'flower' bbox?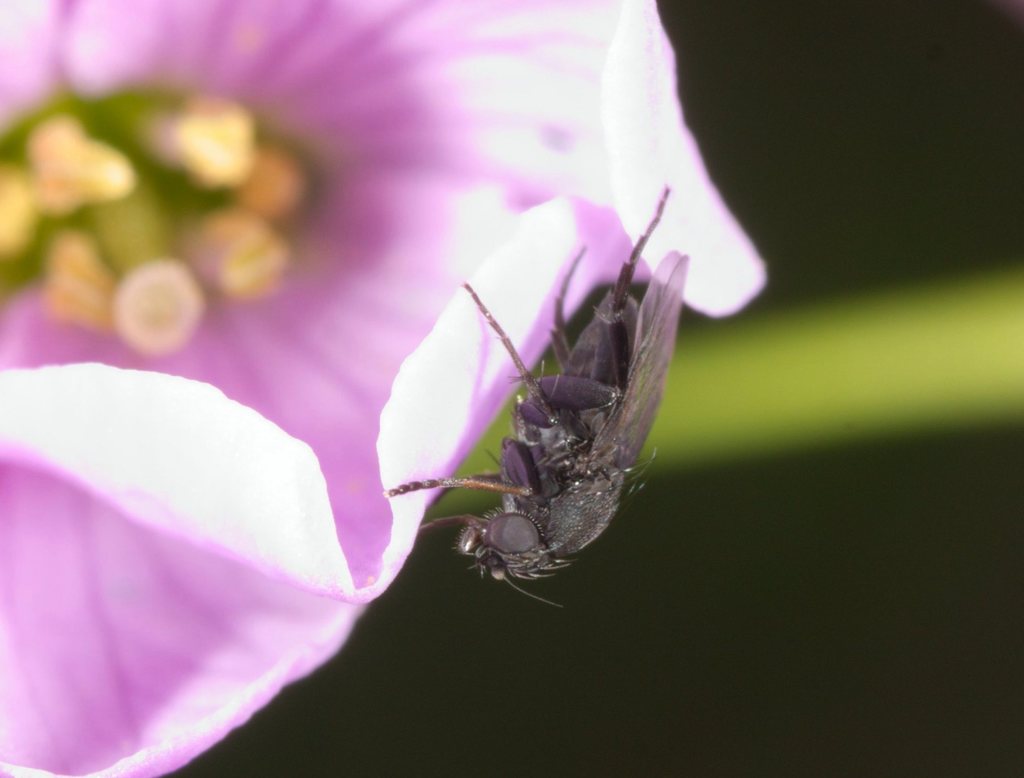
region(0, 0, 769, 777)
